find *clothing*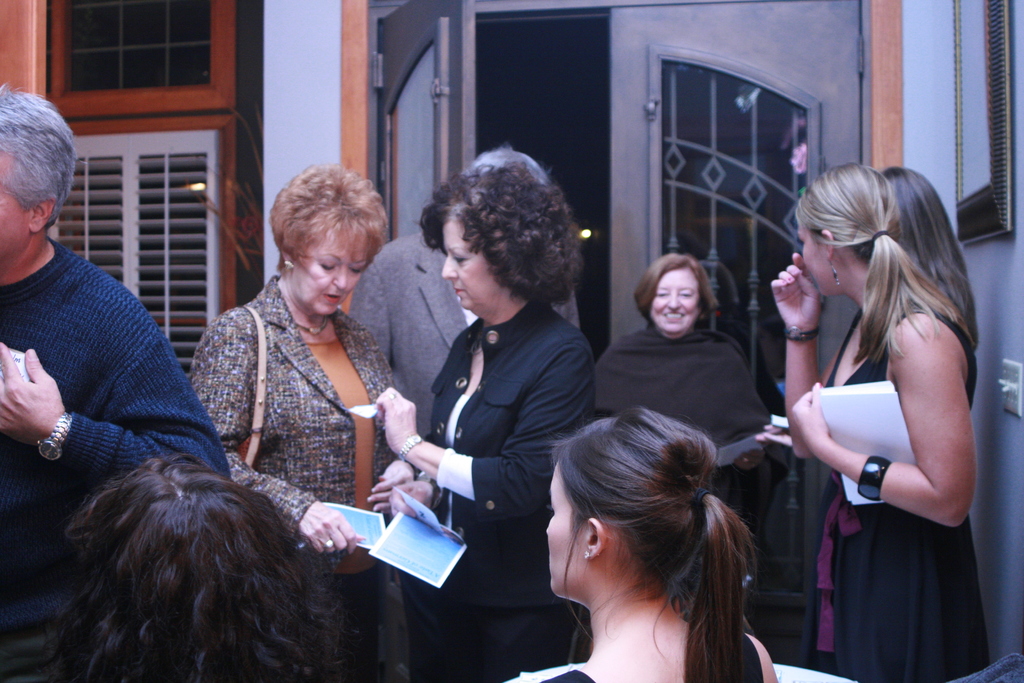
bbox=[6, 209, 234, 575]
